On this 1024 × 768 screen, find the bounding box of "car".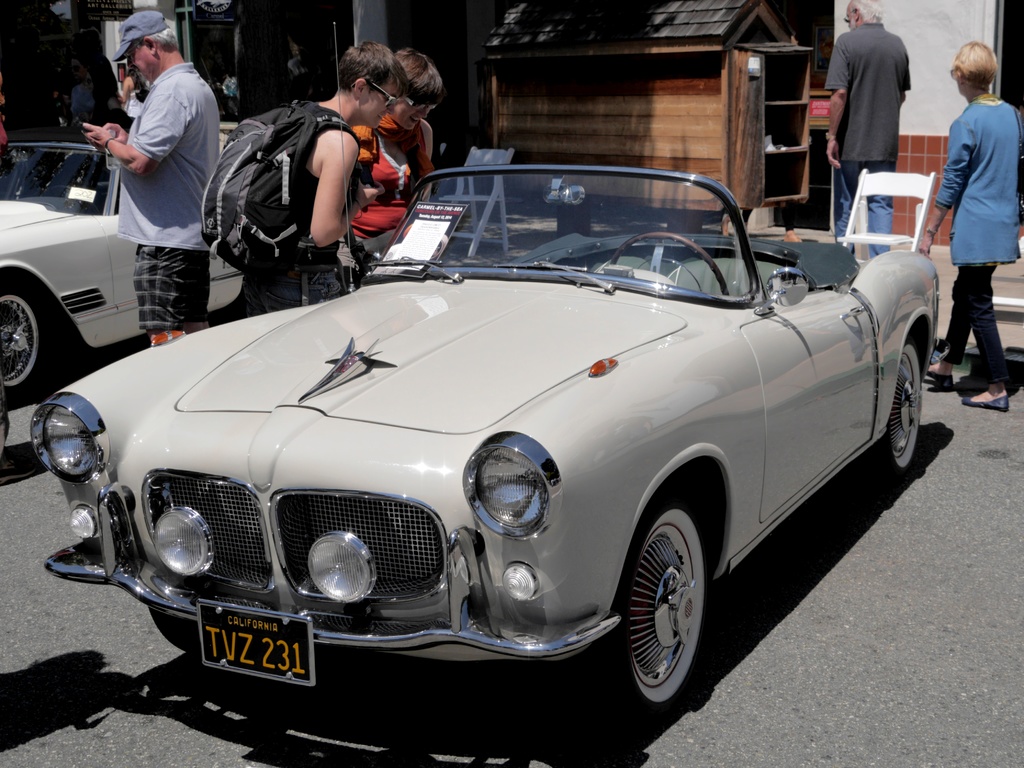
Bounding box: {"x1": 28, "y1": 135, "x2": 916, "y2": 721}.
